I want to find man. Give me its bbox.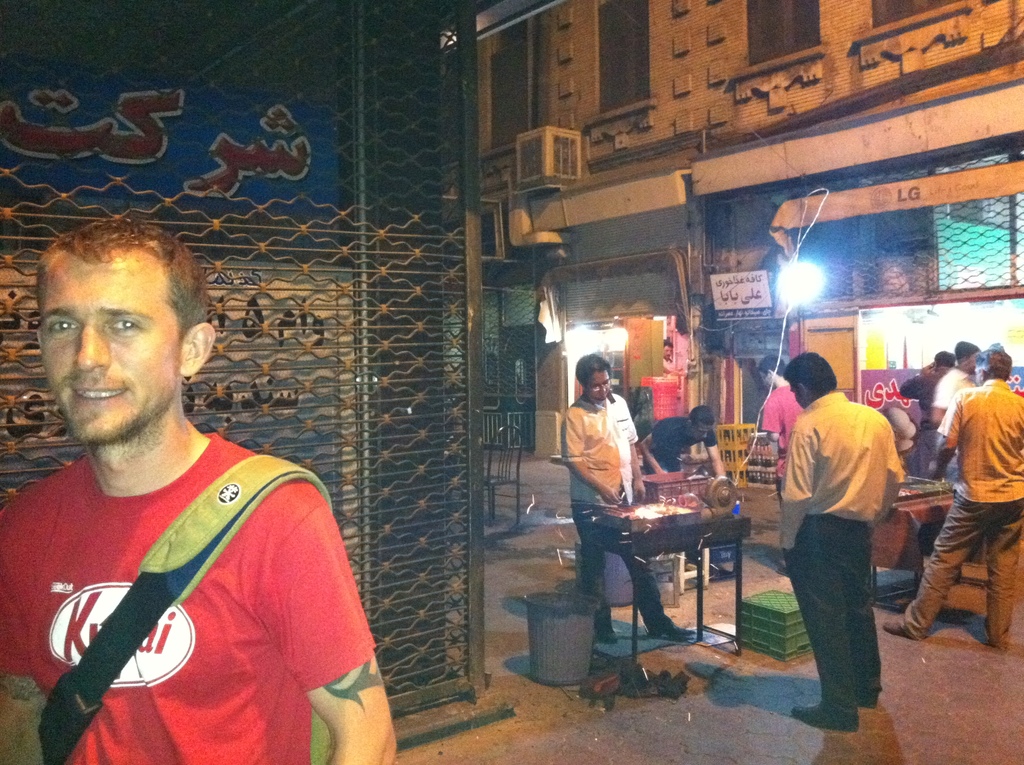
(559, 355, 699, 640).
